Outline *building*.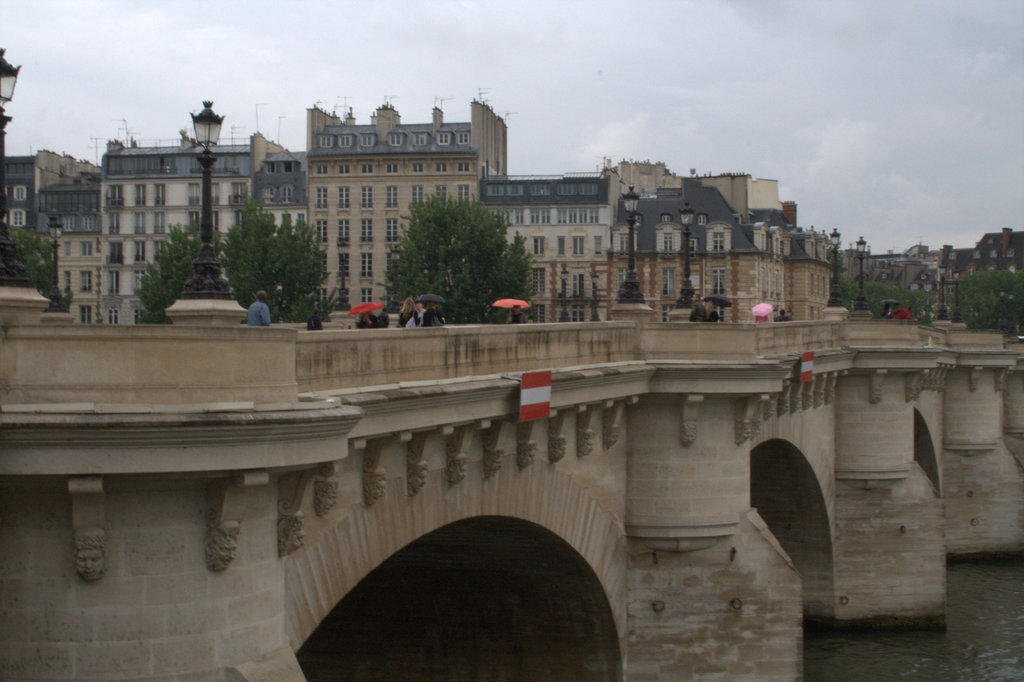
Outline: left=302, top=91, right=507, bottom=334.
